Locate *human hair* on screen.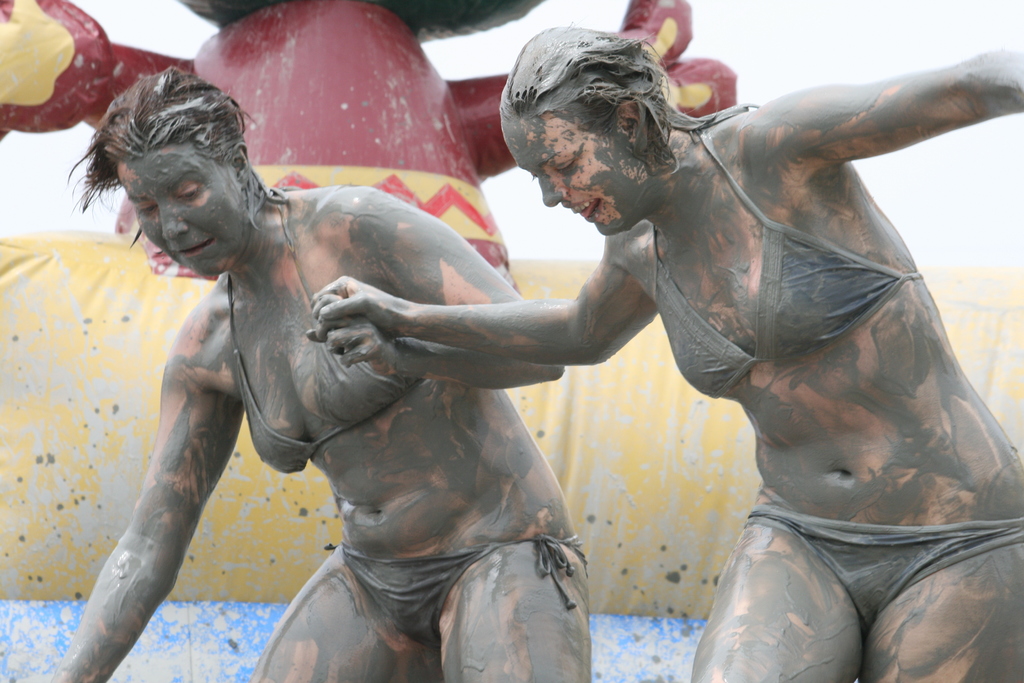
On screen at rect(63, 63, 257, 195).
